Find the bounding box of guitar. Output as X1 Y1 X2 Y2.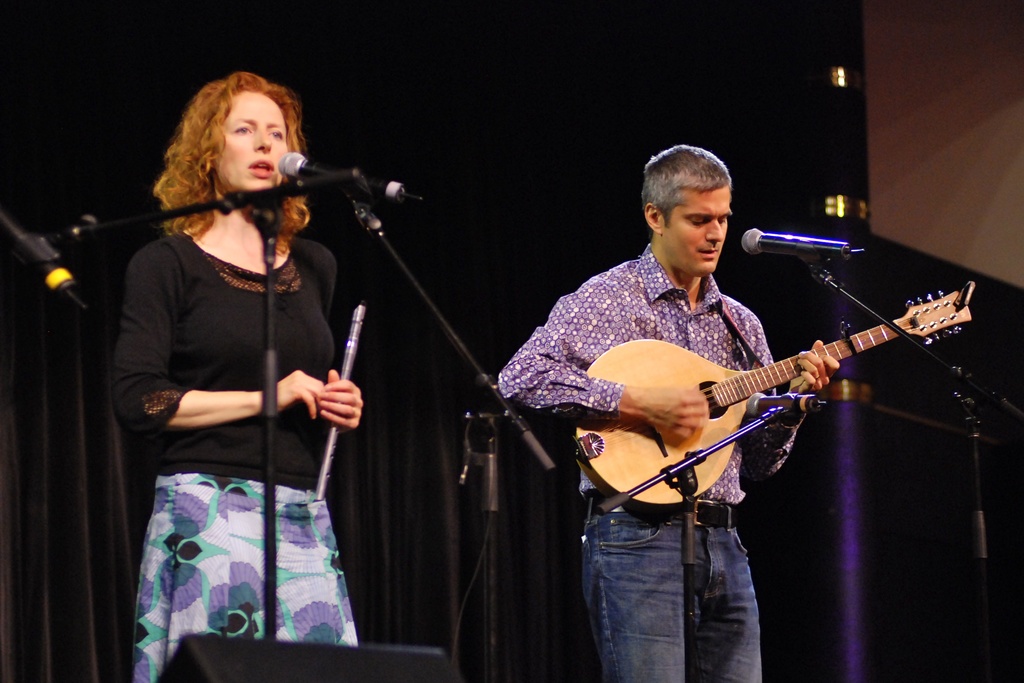
576 279 978 516.
